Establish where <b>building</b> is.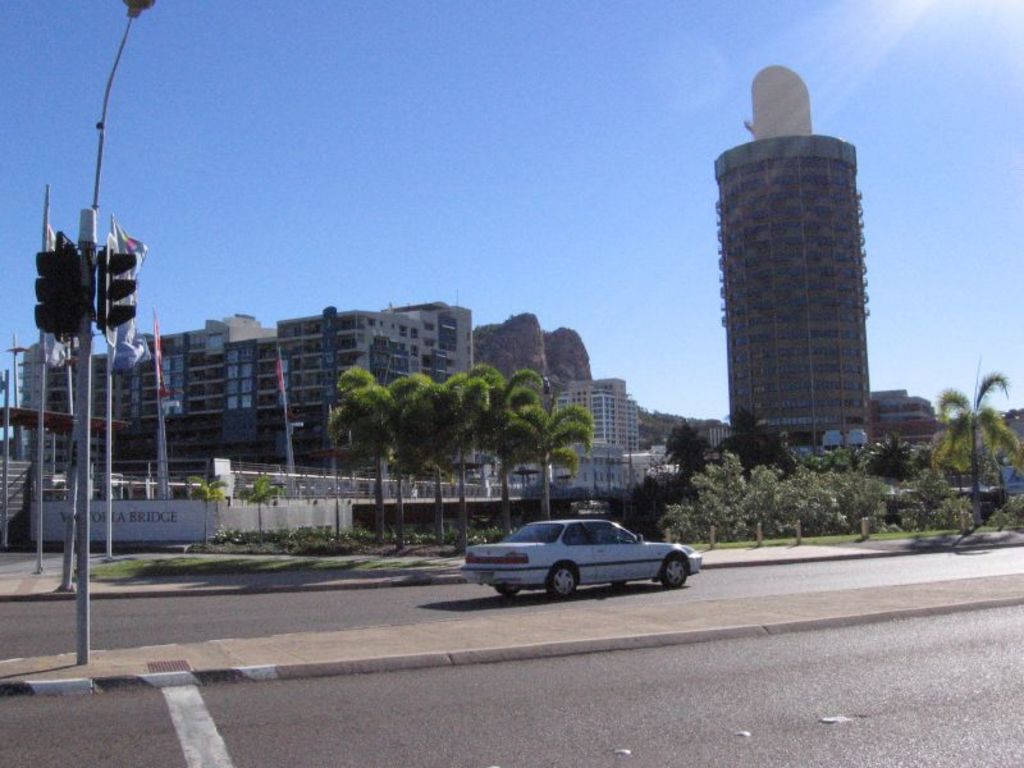
Established at box(872, 379, 946, 448).
